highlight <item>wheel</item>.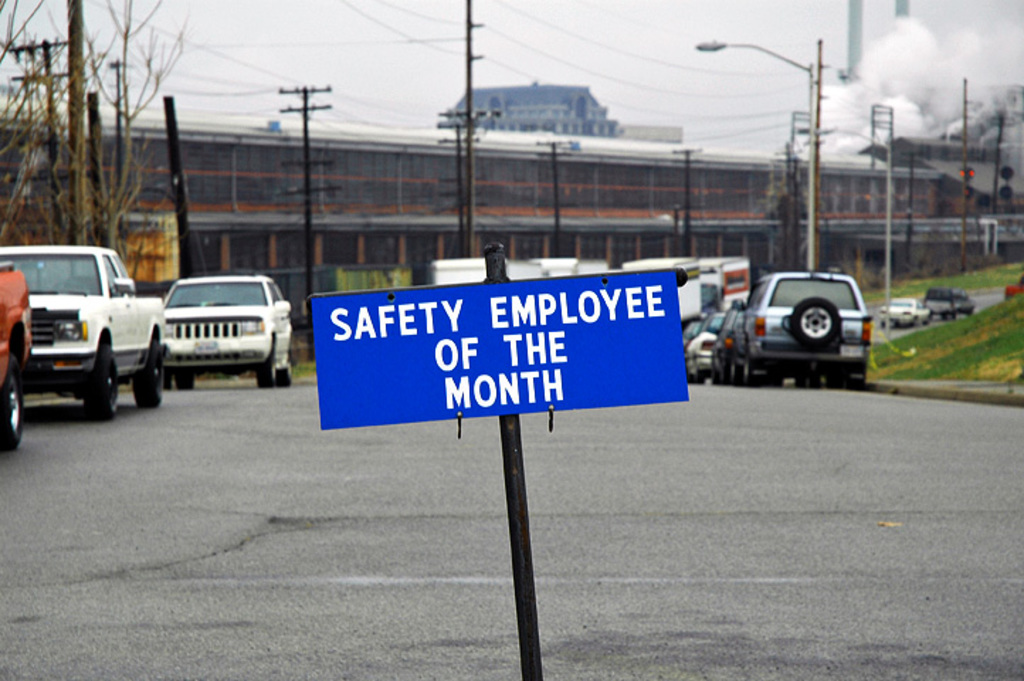
Highlighted region: box=[742, 349, 760, 386].
